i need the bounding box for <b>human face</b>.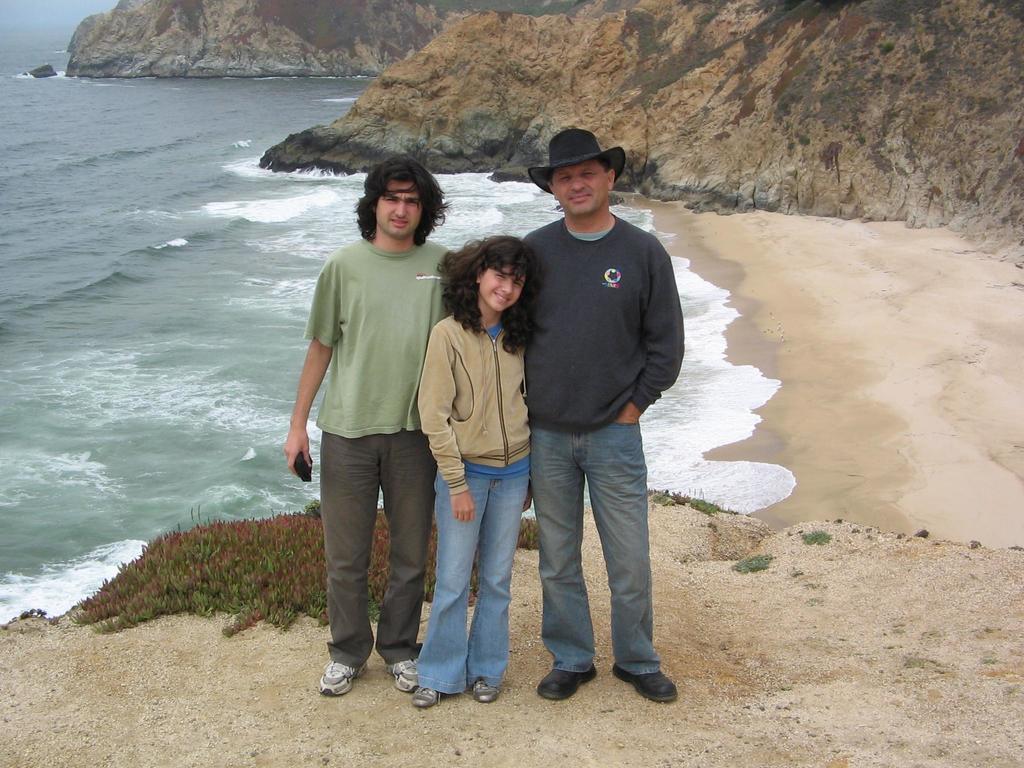
Here it is: box=[470, 270, 525, 306].
